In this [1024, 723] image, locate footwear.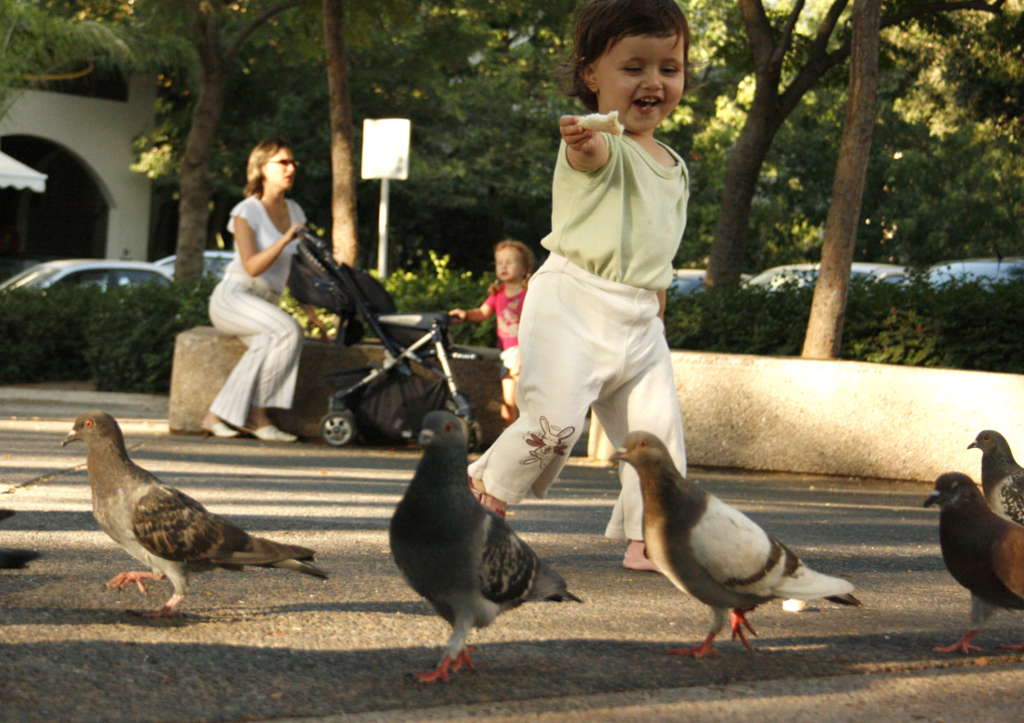
Bounding box: (x1=201, y1=422, x2=239, y2=435).
